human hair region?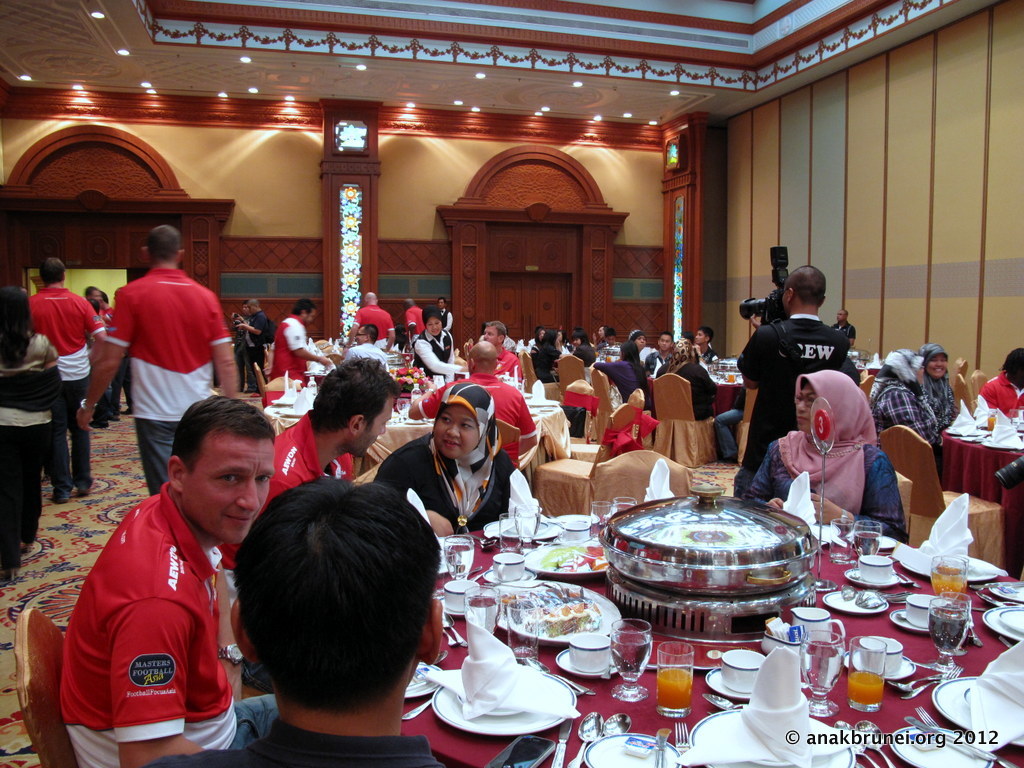
bbox(605, 328, 615, 339)
